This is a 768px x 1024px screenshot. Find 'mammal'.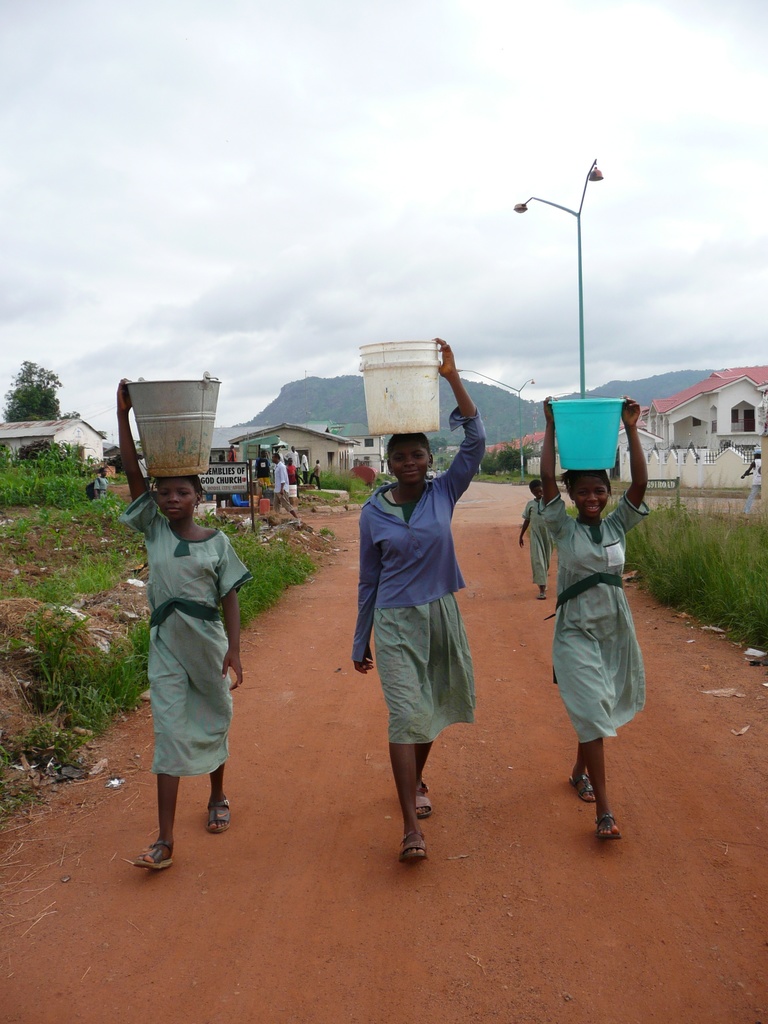
Bounding box: left=265, top=452, right=301, bottom=519.
